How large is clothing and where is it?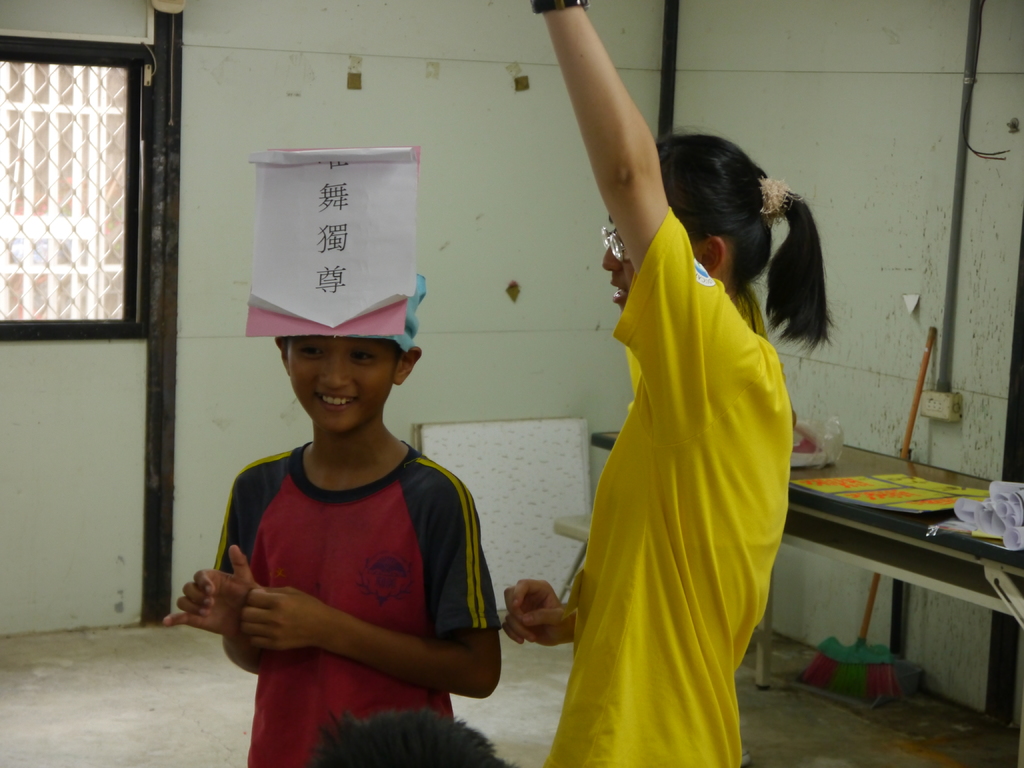
Bounding box: (x1=211, y1=435, x2=503, y2=767).
